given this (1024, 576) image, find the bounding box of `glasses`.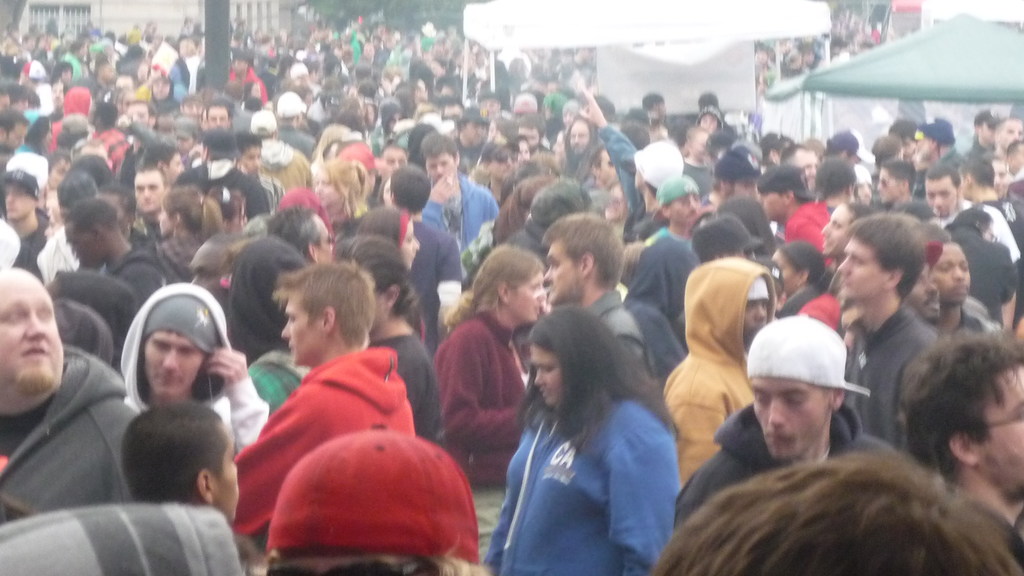
x1=168 y1=162 x2=184 y2=164.
